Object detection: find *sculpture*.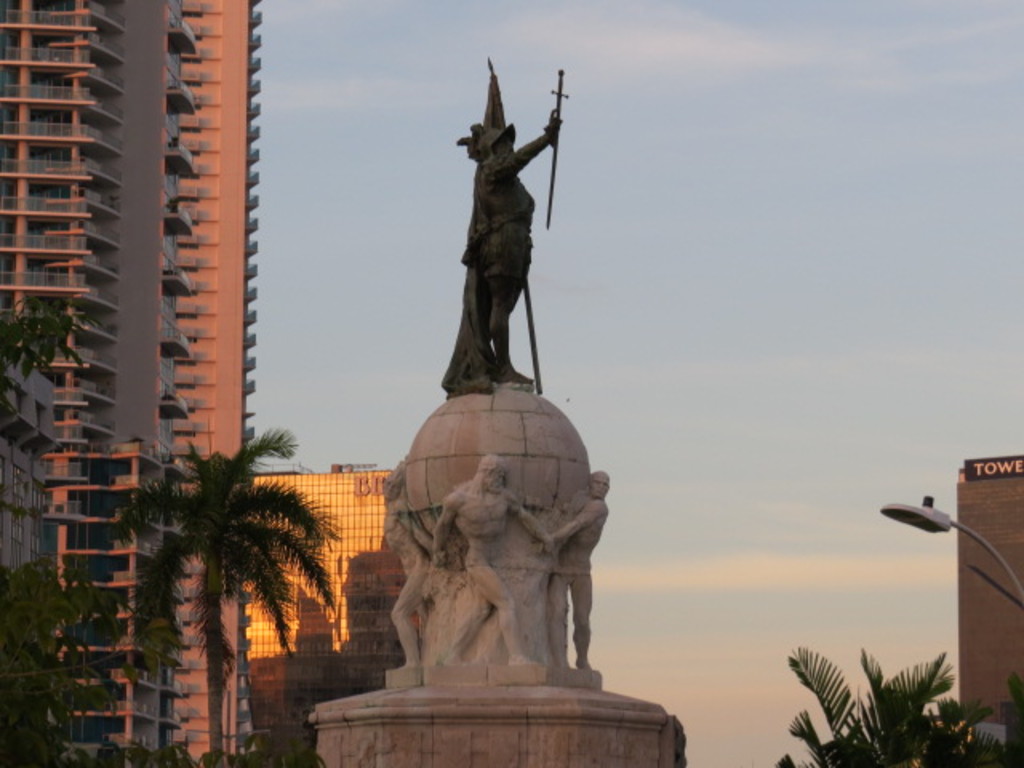
x1=405 y1=59 x2=573 y2=517.
